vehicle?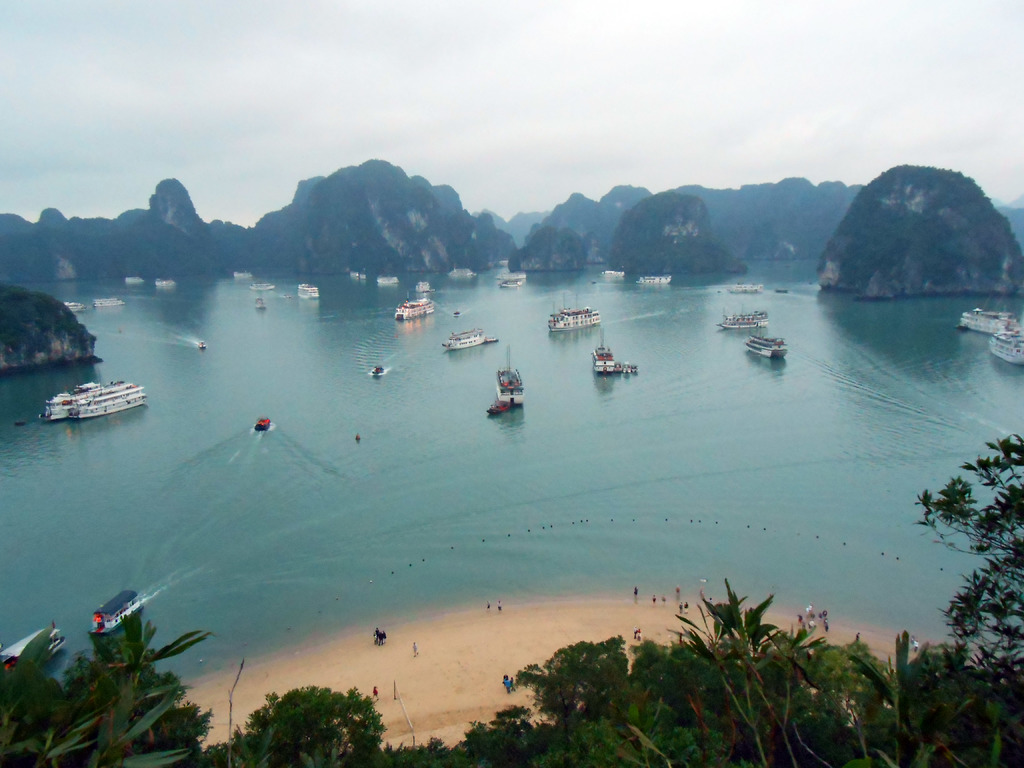
box(591, 330, 615, 372)
